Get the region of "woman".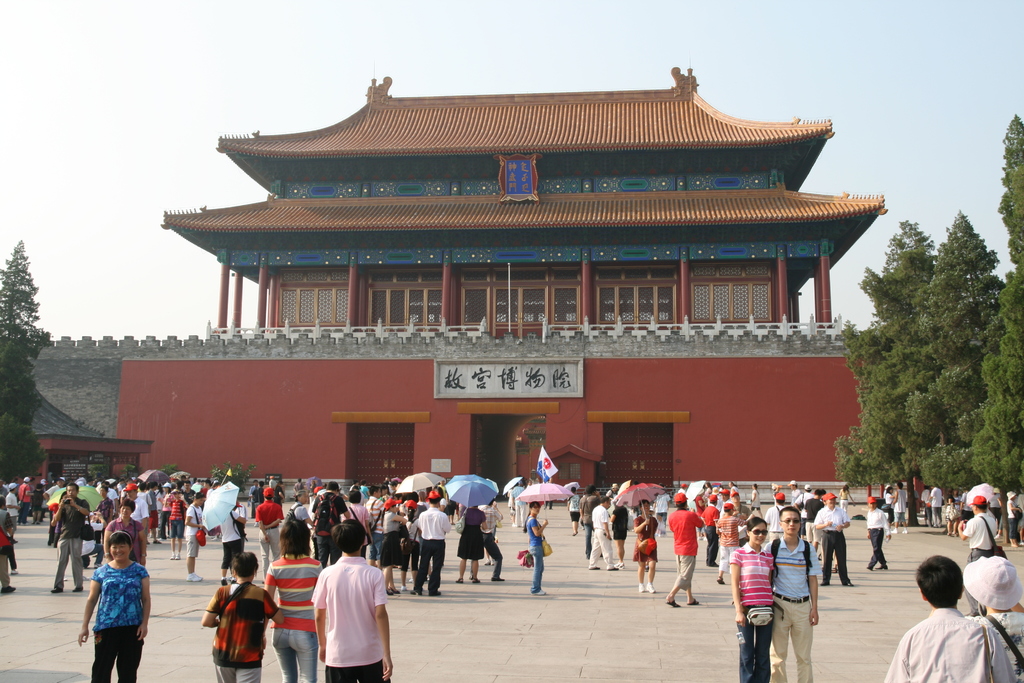
bbox=[837, 483, 856, 514].
